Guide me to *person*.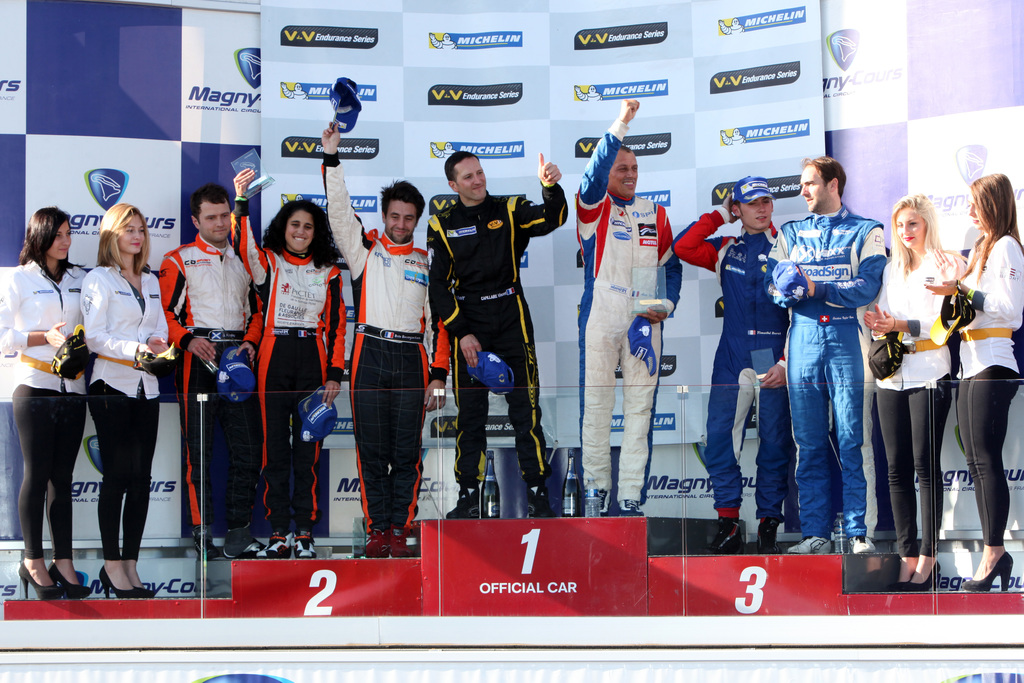
Guidance: x1=157 y1=181 x2=248 y2=553.
